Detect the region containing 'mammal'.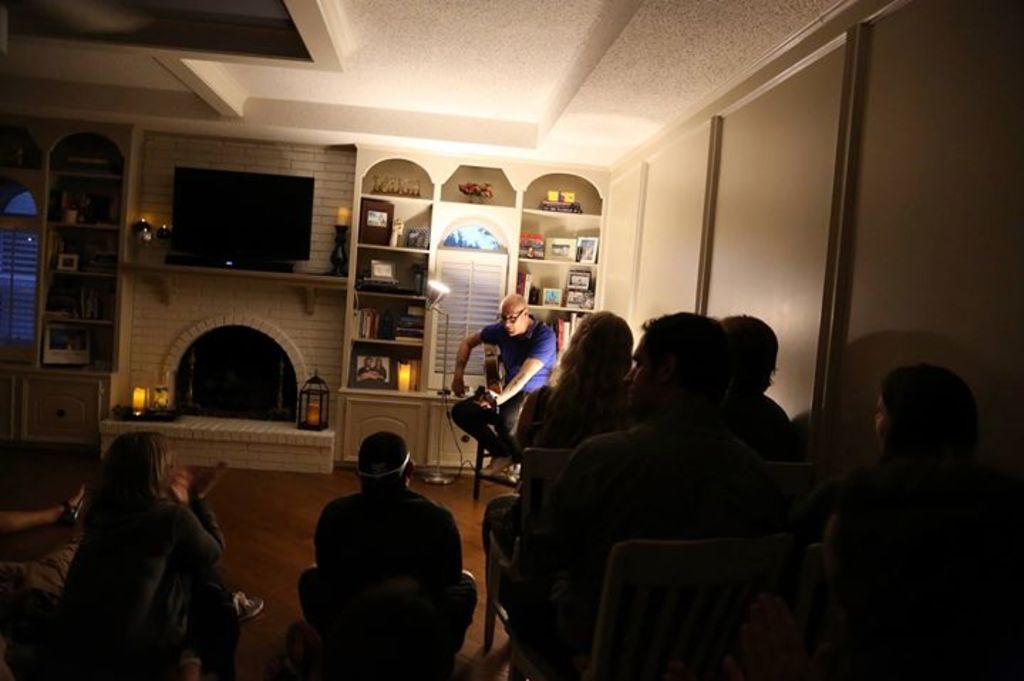
region(722, 313, 804, 452).
